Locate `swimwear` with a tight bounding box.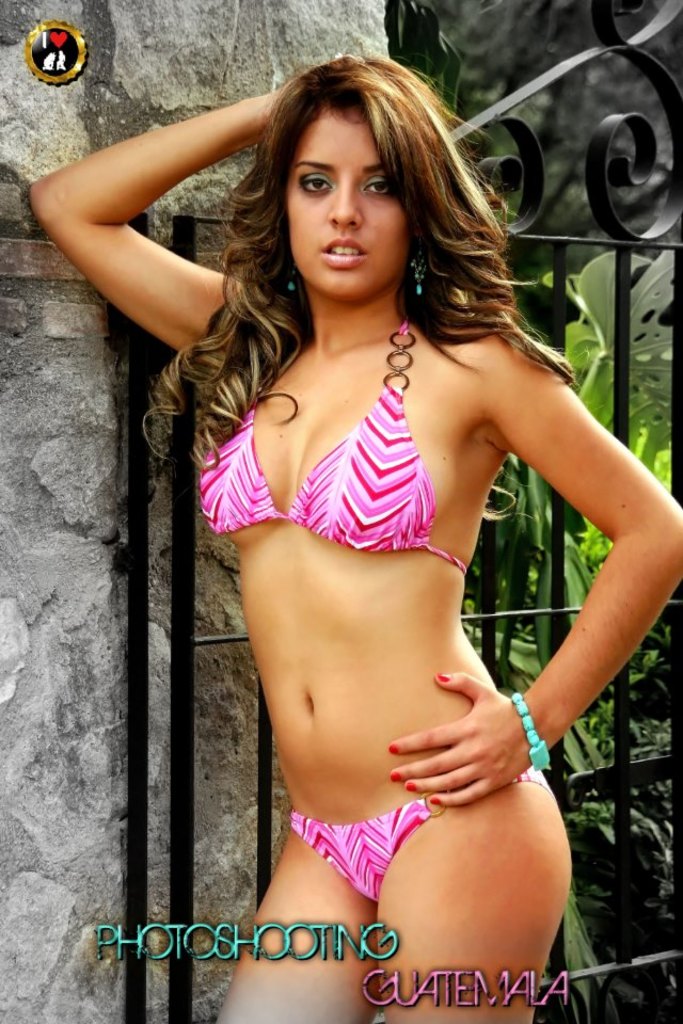
detection(287, 774, 551, 908).
